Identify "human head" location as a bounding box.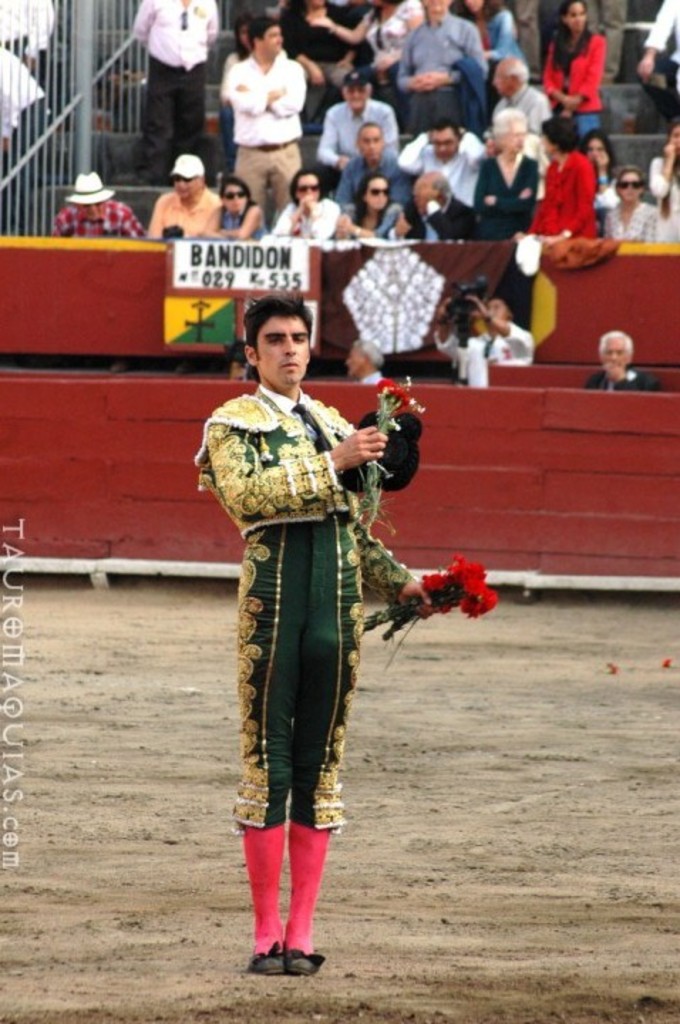
bbox=[410, 169, 448, 213].
